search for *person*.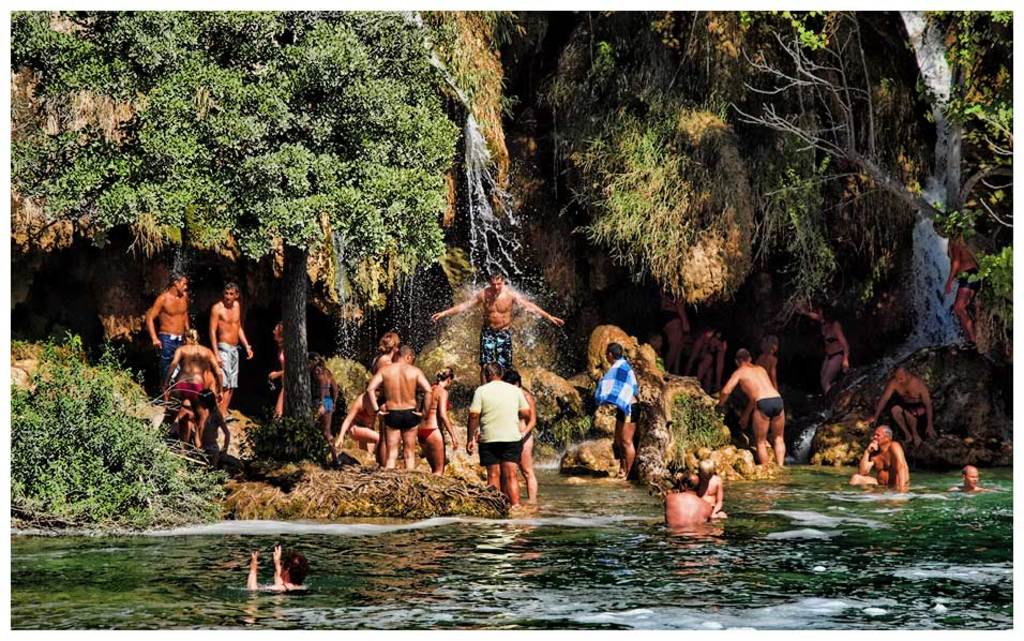
Found at Rect(501, 371, 536, 503).
